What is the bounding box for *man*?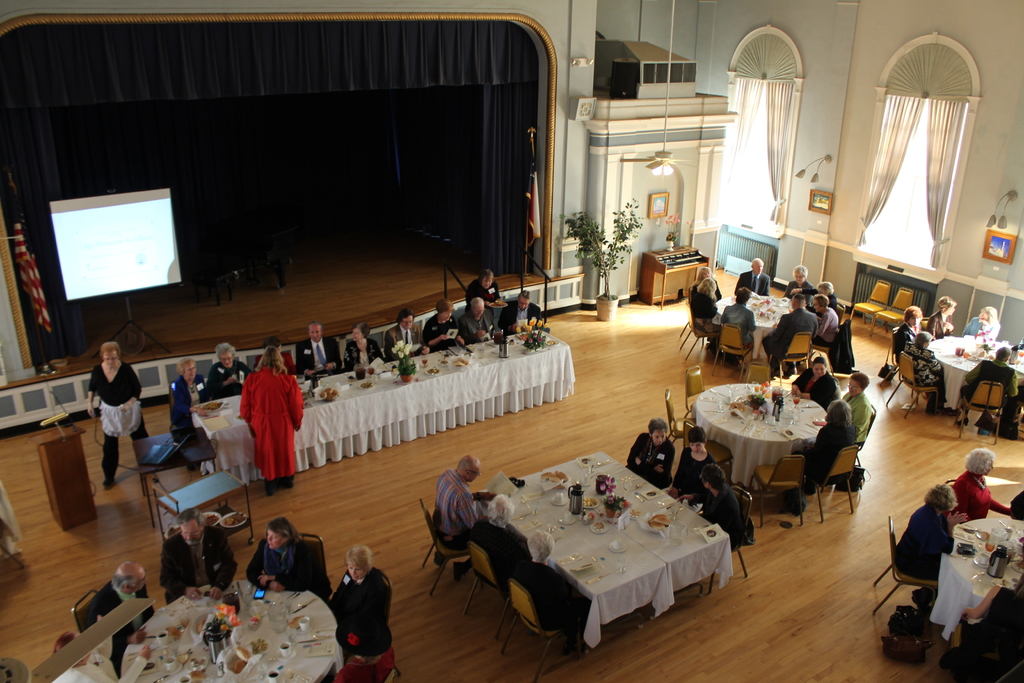
(left=496, top=284, right=548, bottom=331).
